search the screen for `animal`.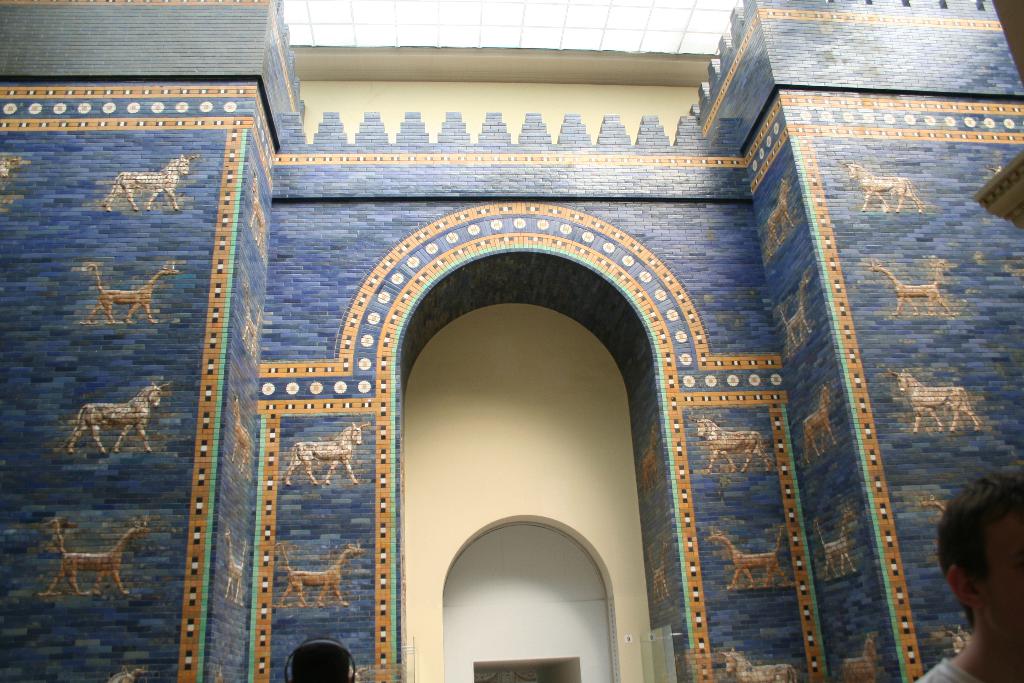
Found at 222 534 253 608.
